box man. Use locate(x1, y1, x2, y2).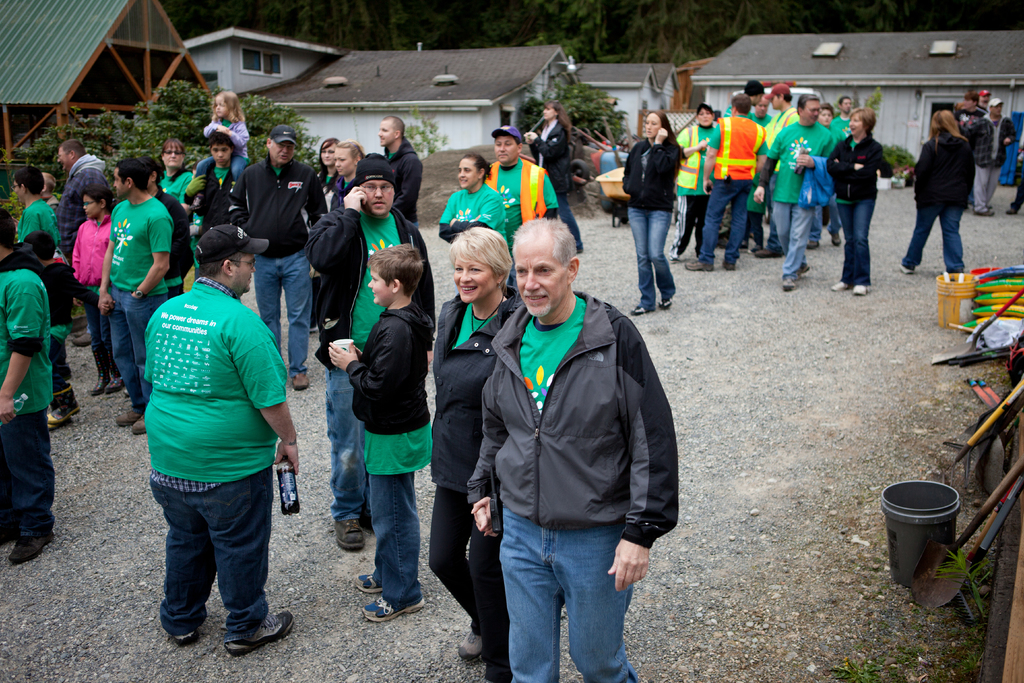
locate(120, 222, 301, 646).
